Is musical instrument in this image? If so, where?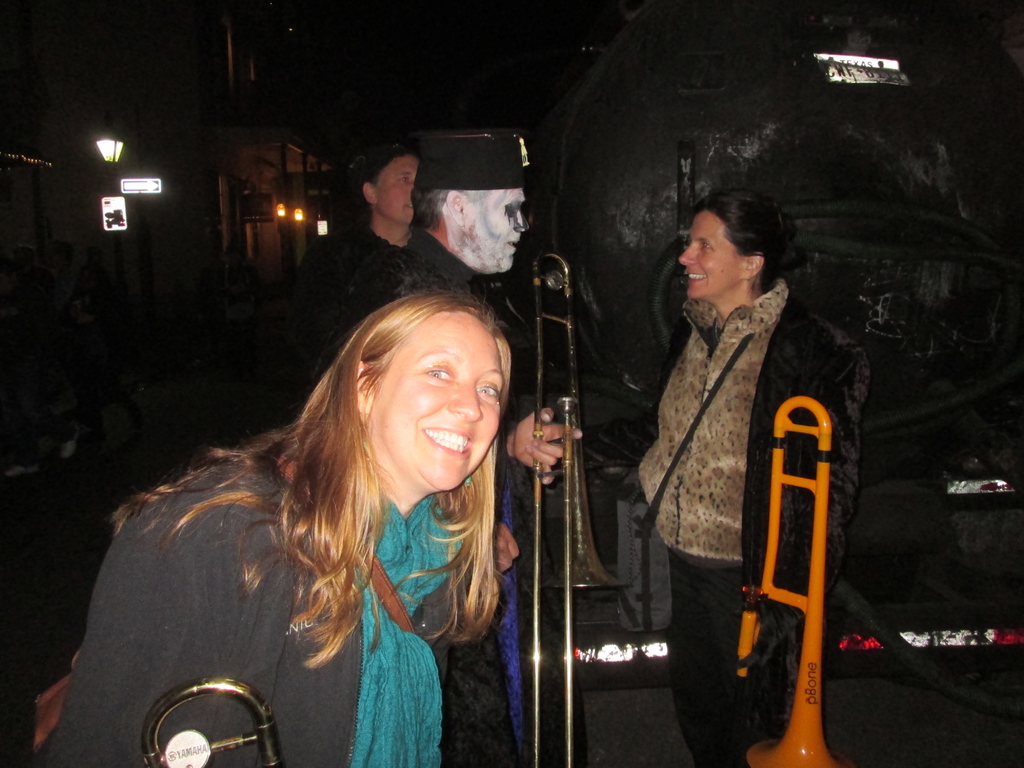
Yes, at {"left": 736, "top": 398, "right": 855, "bottom": 767}.
